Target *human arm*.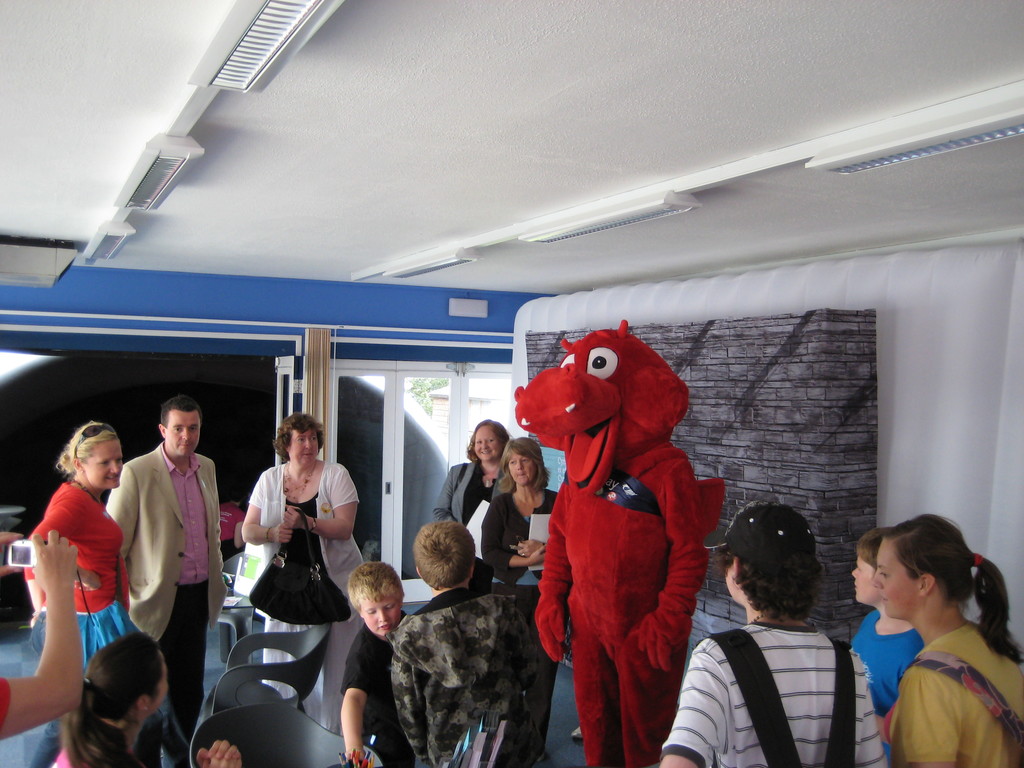
Target region: (240,471,296,545).
